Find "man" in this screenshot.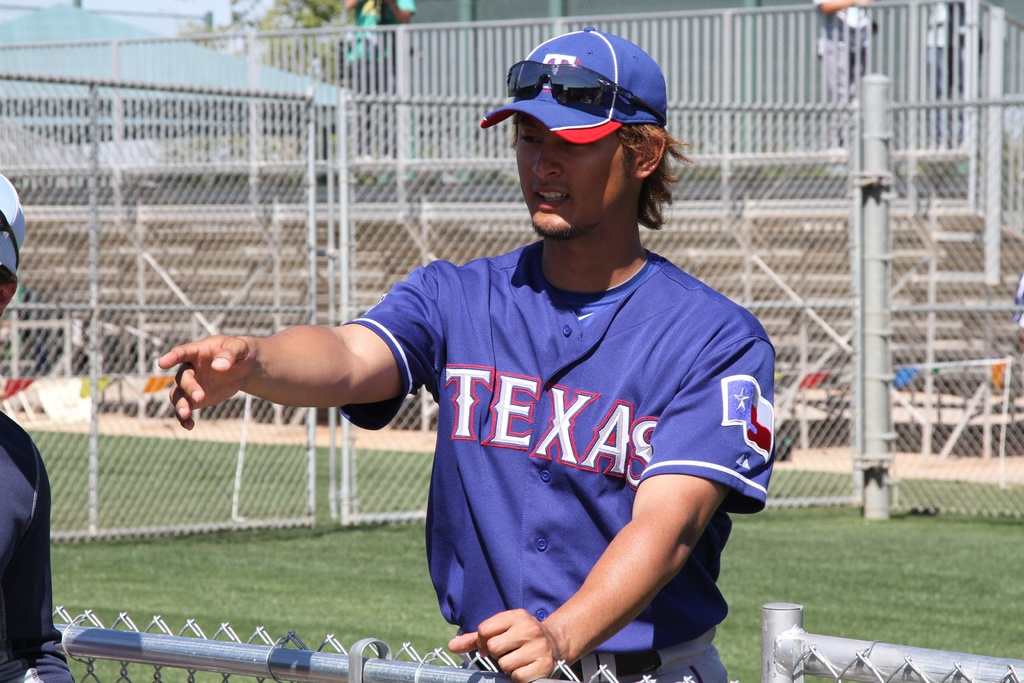
The bounding box for "man" is <region>0, 169, 72, 682</region>.
